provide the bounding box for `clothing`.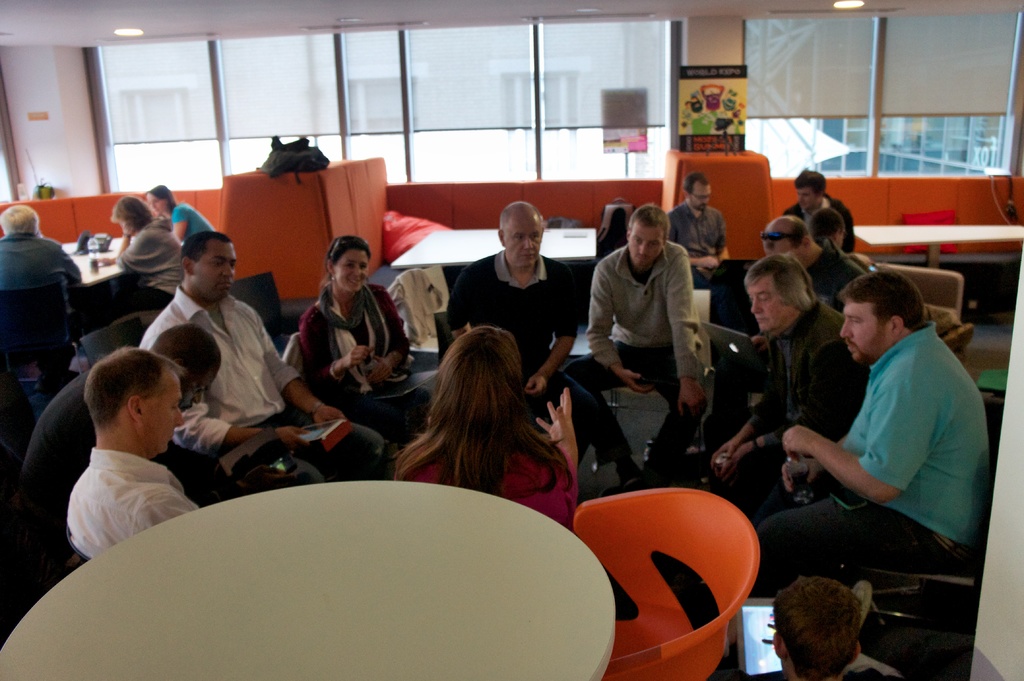
BBox(799, 248, 846, 302).
